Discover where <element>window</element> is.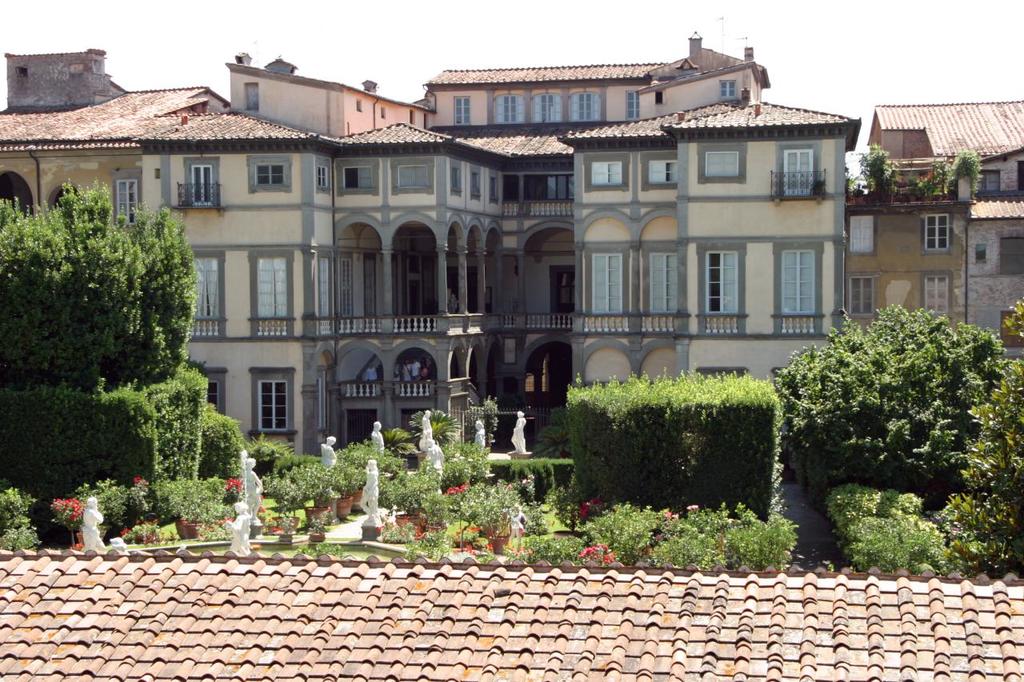
Discovered at bbox=[650, 251, 684, 312].
